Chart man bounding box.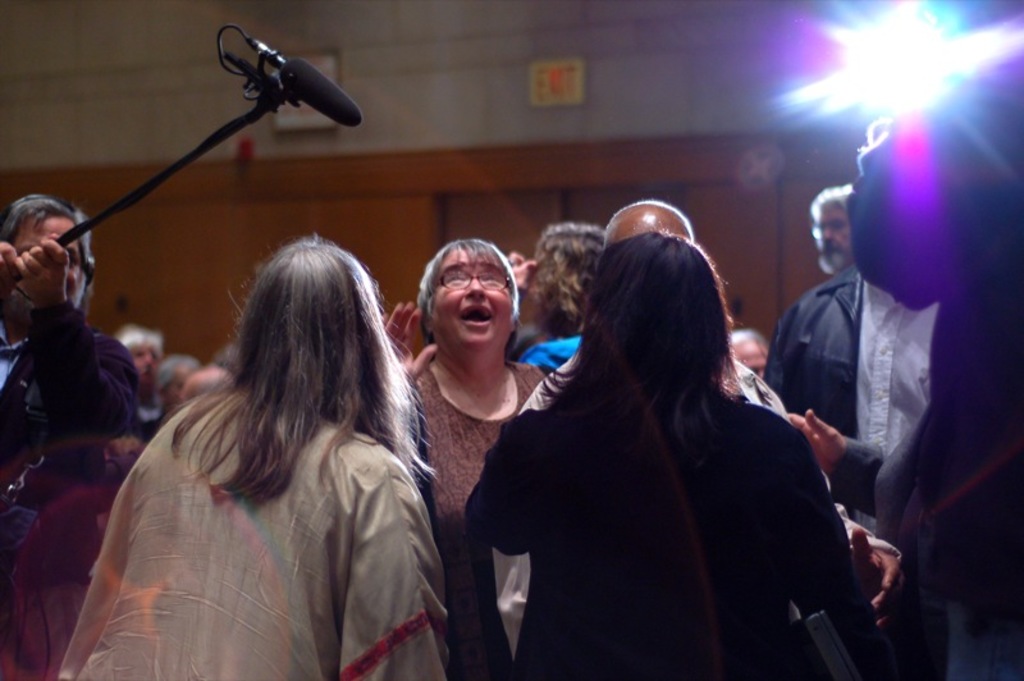
Charted: select_region(803, 184, 856, 268).
